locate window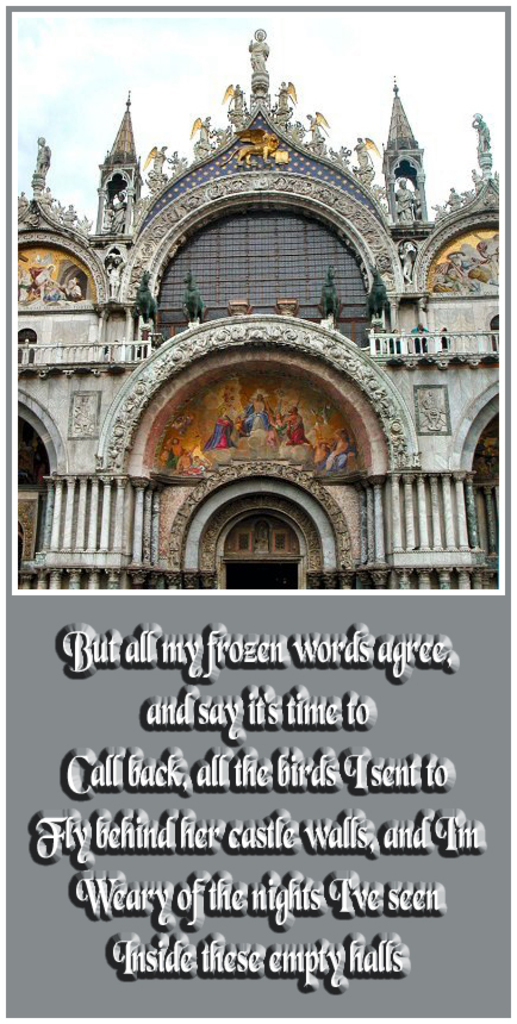
222,514,289,557
